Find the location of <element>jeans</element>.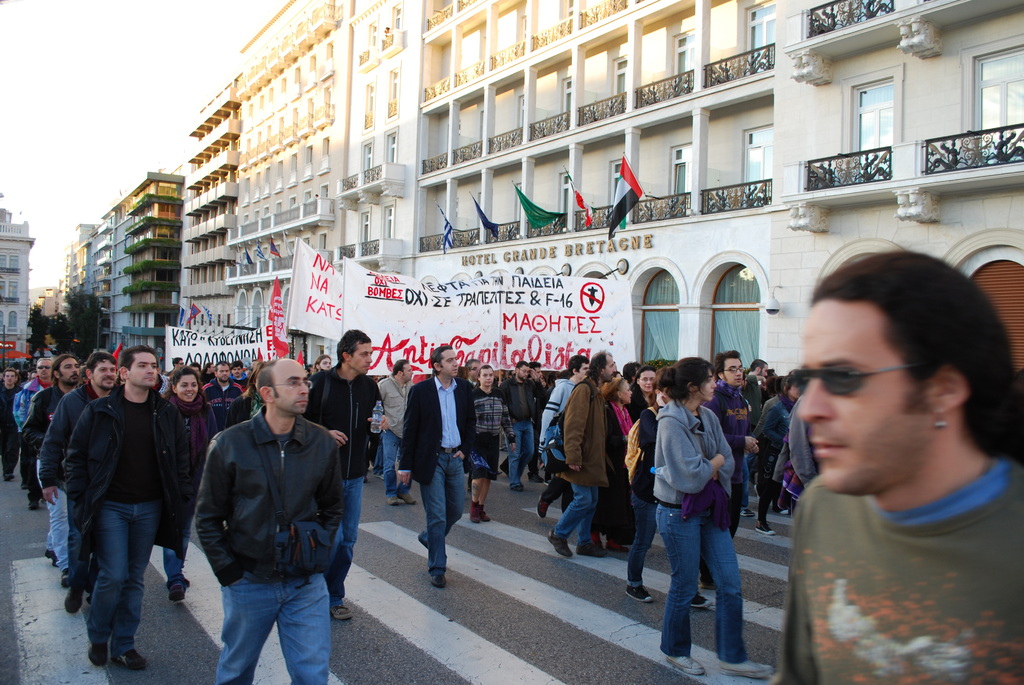
Location: <region>375, 422, 418, 500</region>.
